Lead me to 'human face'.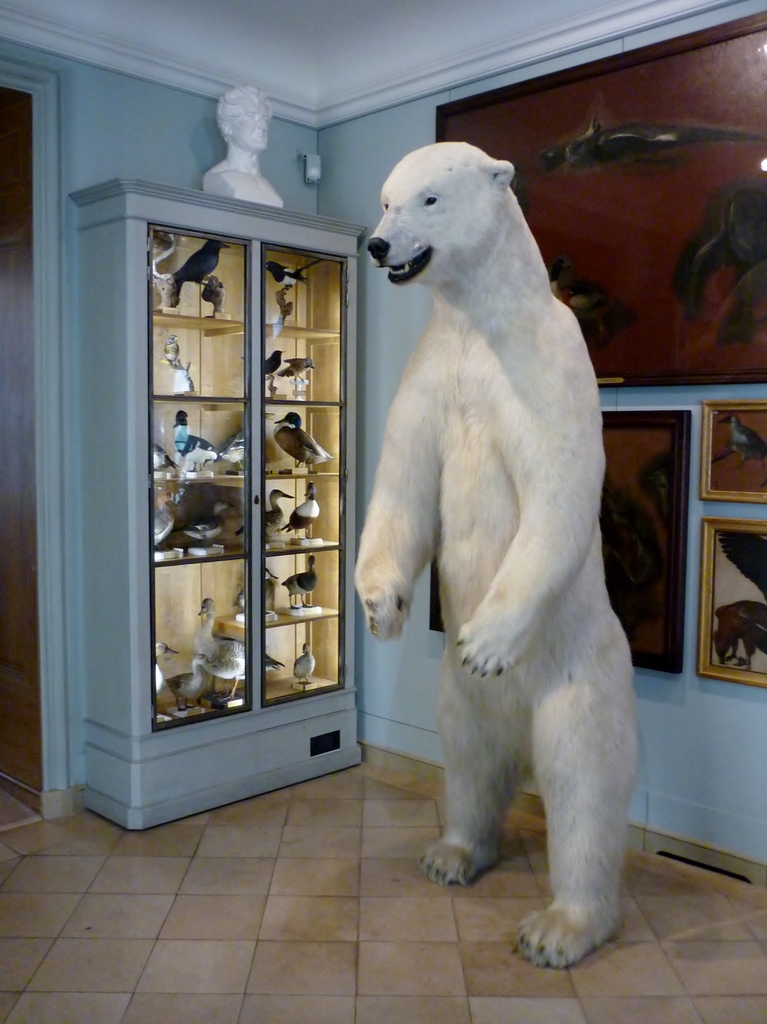
Lead to [236, 99, 272, 151].
